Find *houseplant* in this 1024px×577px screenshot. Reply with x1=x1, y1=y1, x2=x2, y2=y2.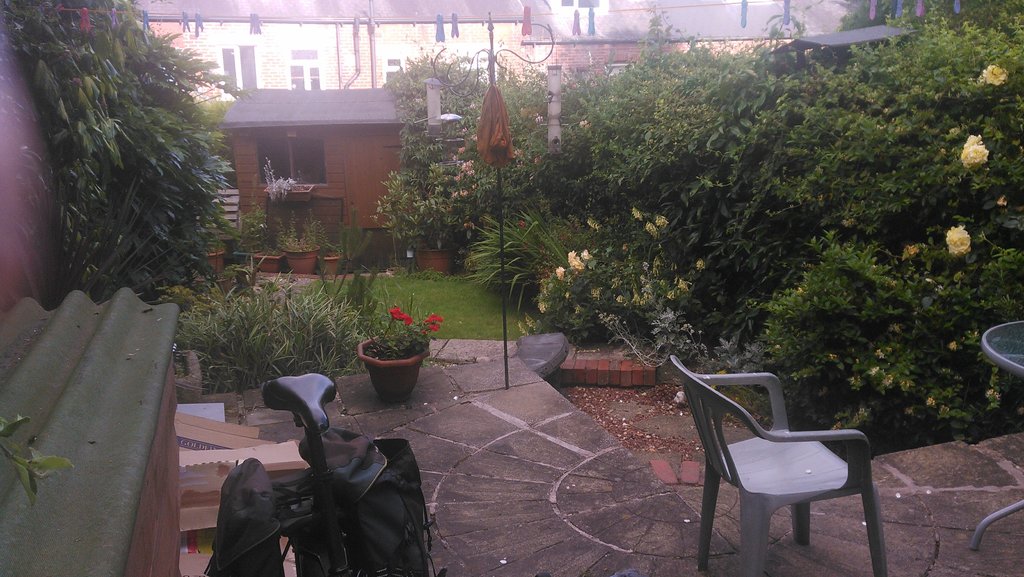
x1=366, y1=159, x2=477, y2=277.
